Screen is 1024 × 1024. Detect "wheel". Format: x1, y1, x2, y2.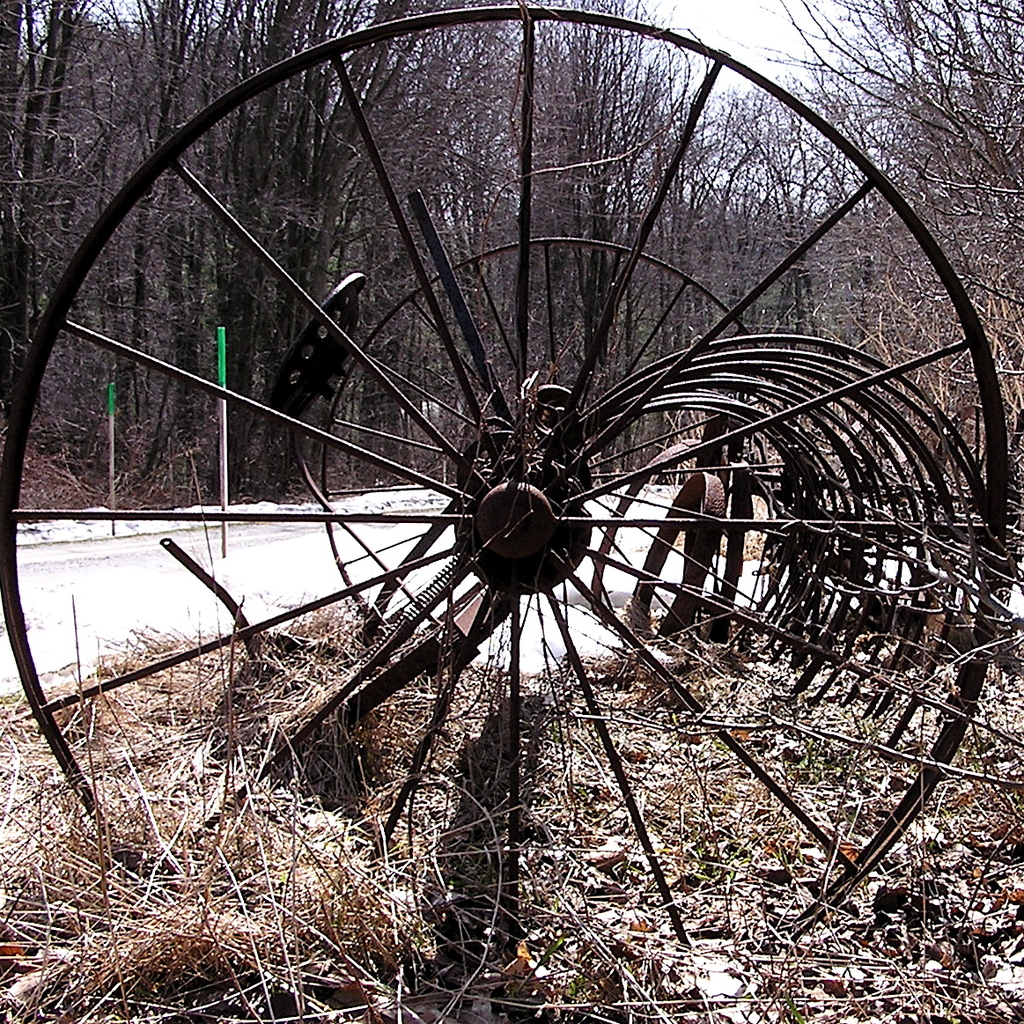
589, 438, 729, 615.
